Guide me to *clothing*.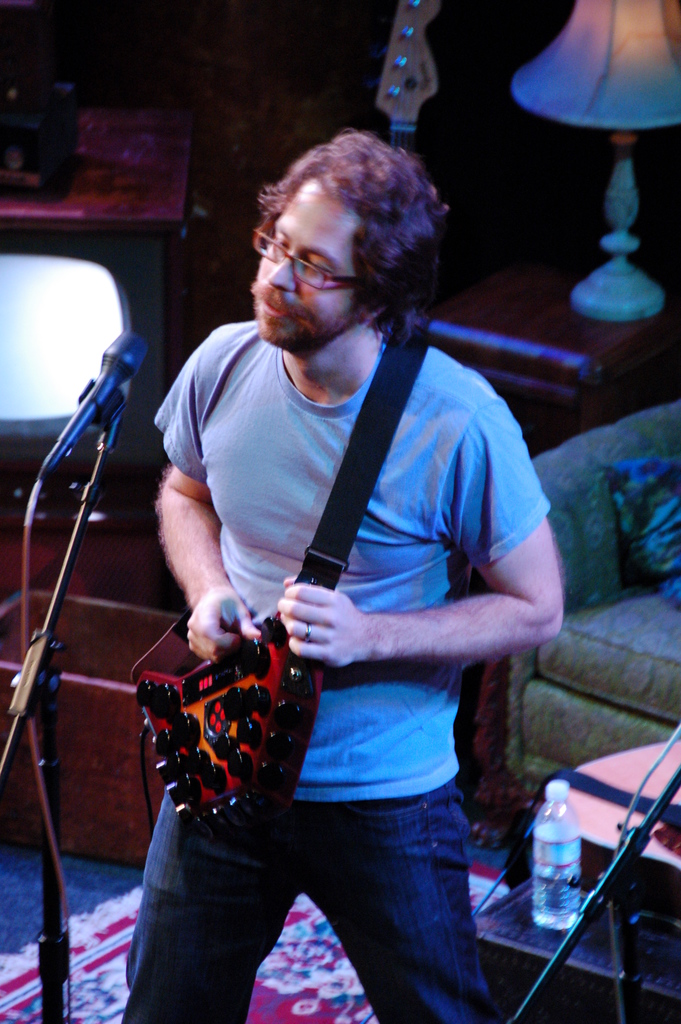
Guidance: (149,216,561,988).
